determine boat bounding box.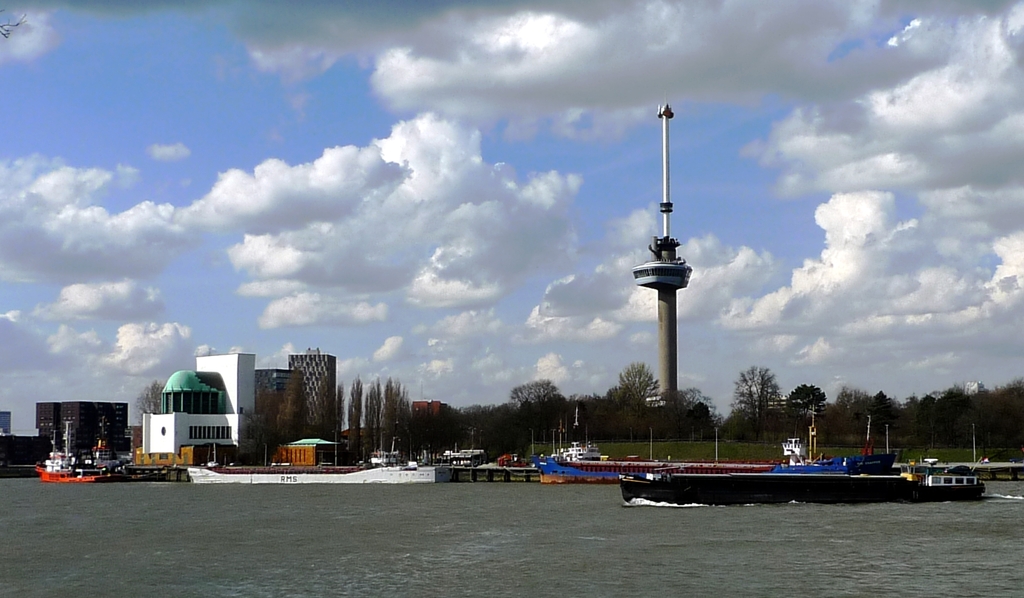
Determined: <region>918, 469, 986, 505</region>.
